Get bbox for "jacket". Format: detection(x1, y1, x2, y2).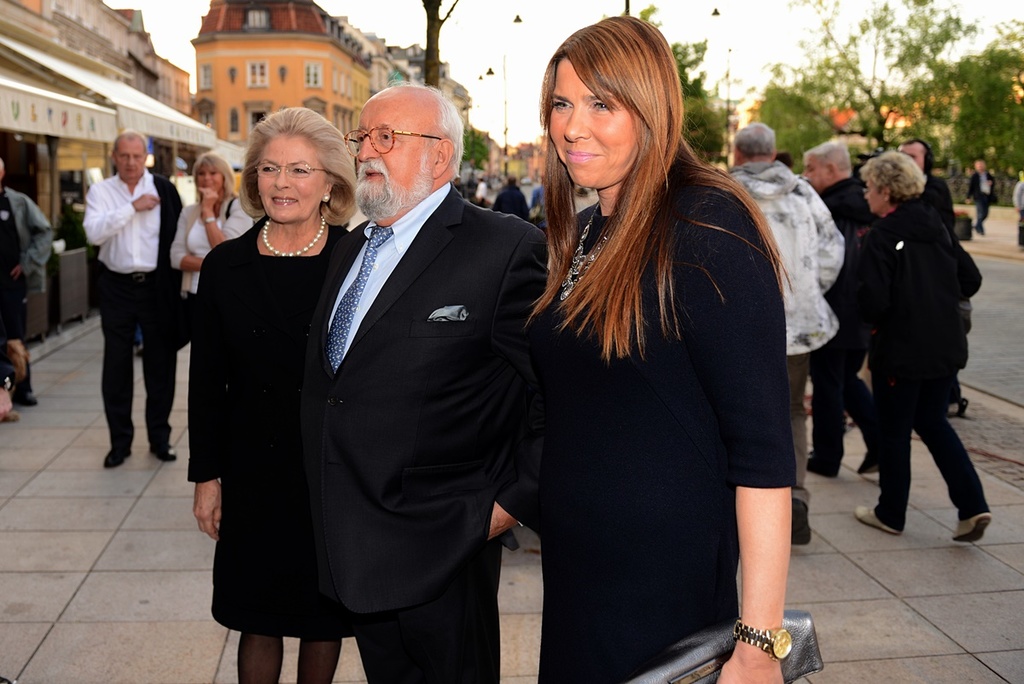
detection(5, 188, 52, 300).
